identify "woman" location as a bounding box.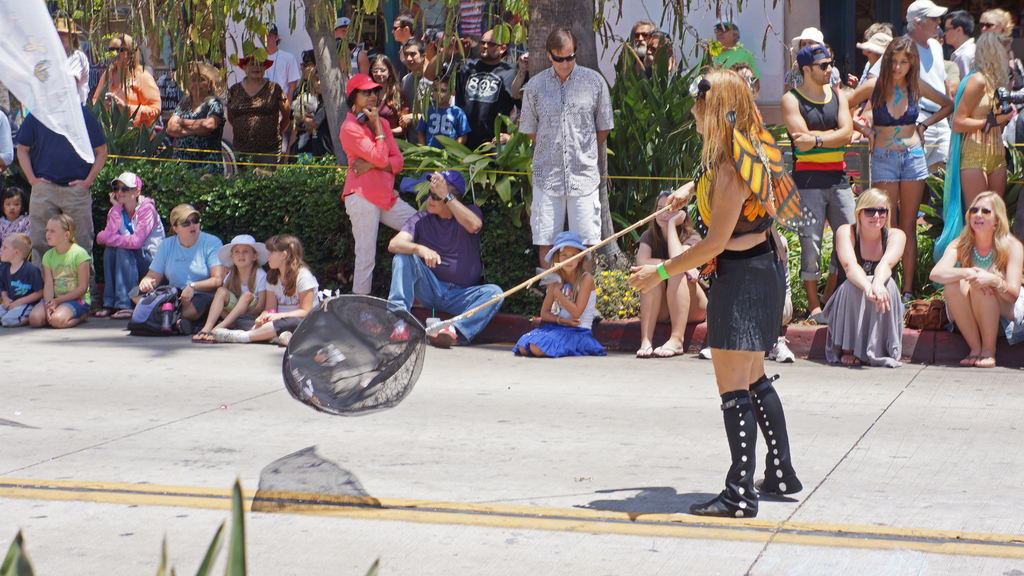
Rect(165, 59, 224, 177).
